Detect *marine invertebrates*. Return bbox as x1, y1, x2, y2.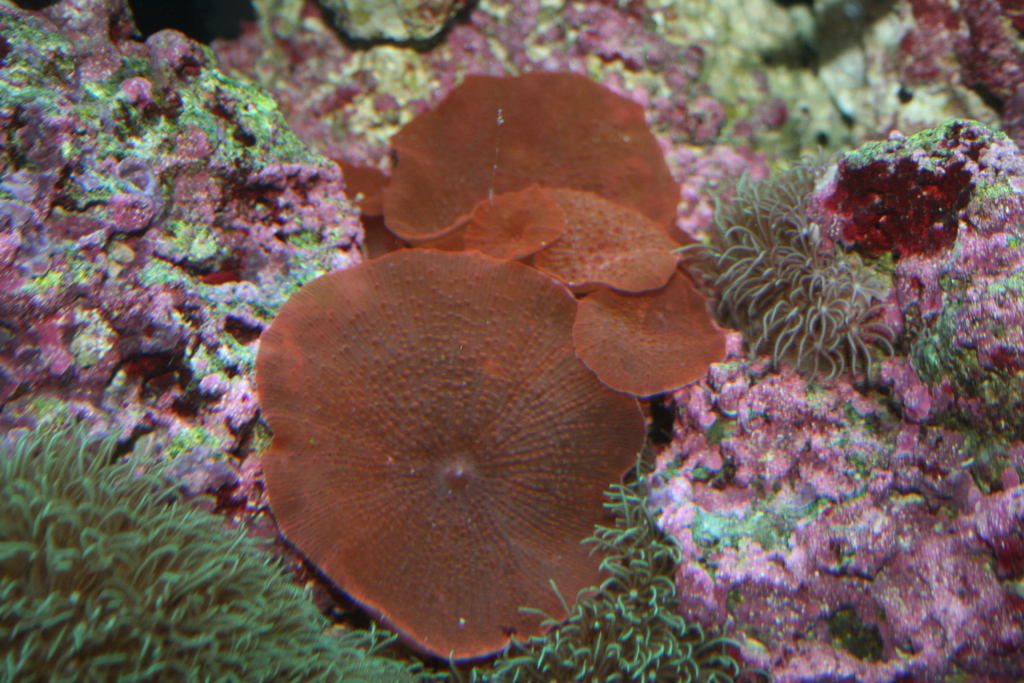
218, 236, 714, 682.
